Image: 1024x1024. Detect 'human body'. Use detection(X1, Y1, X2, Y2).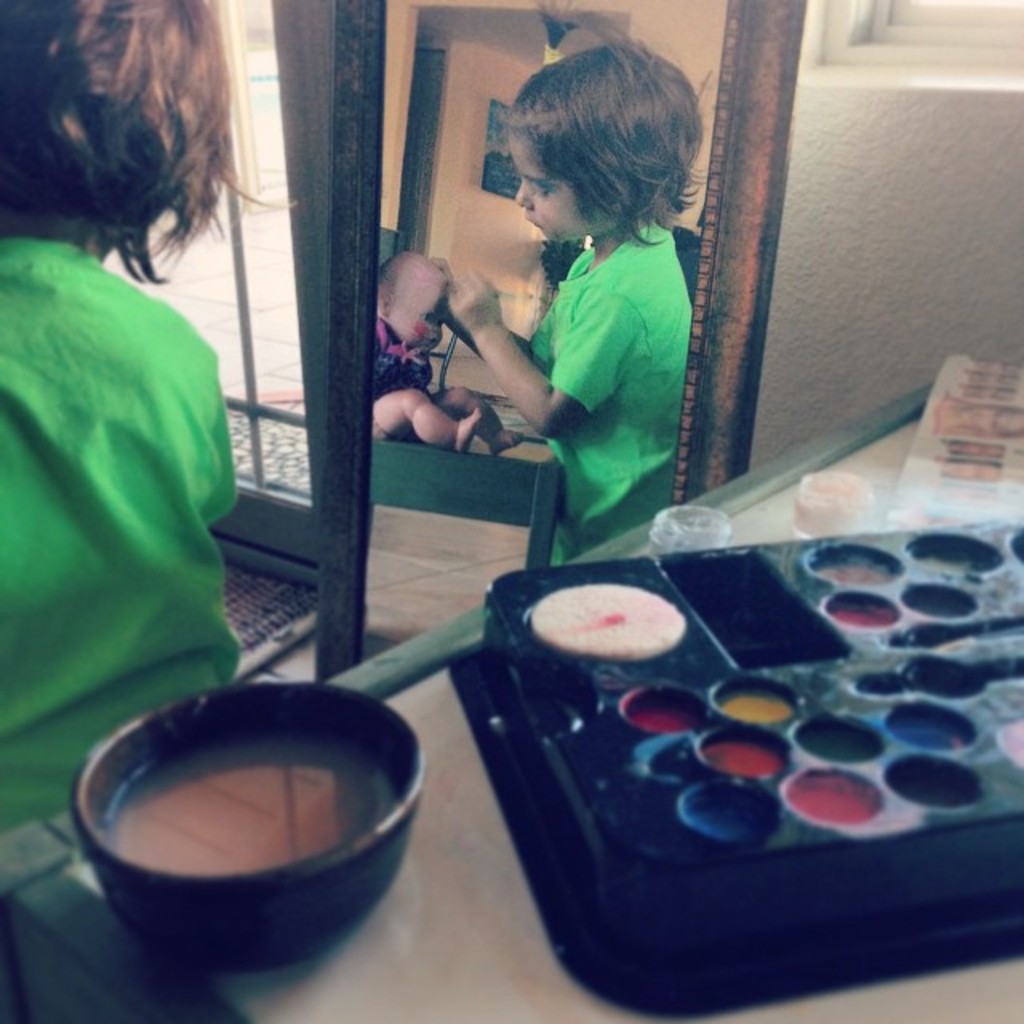
detection(0, 0, 235, 843).
